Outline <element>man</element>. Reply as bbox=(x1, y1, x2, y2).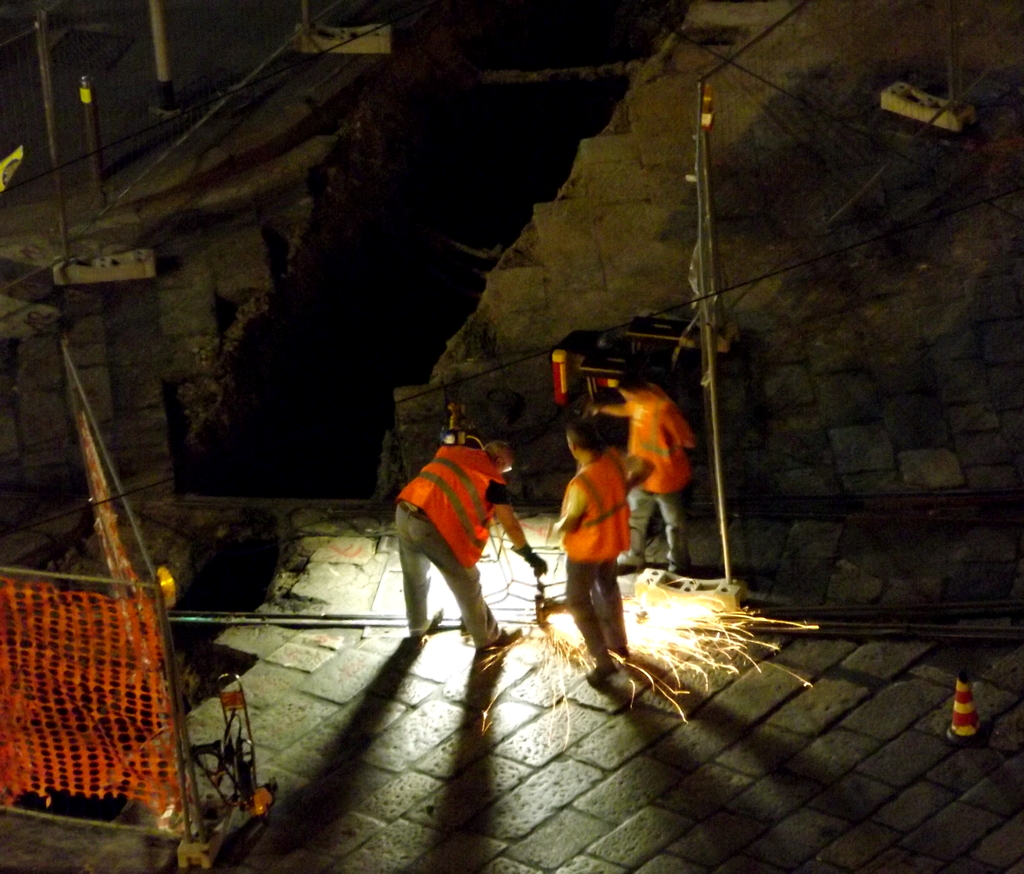
bbox=(398, 412, 525, 681).
